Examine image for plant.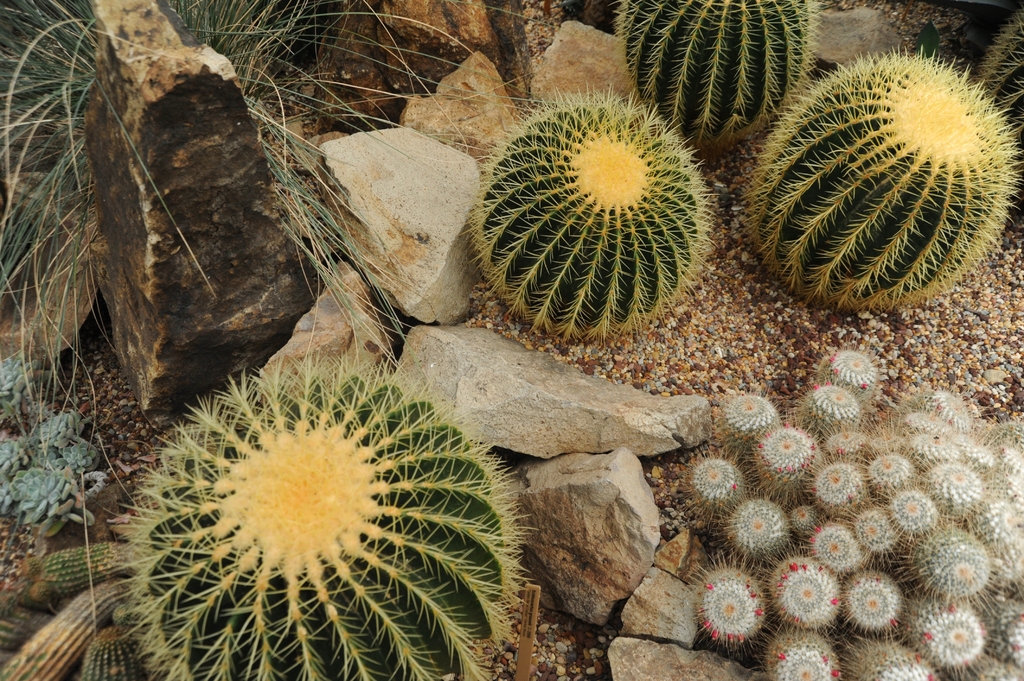
Examination result: <box>766,549,850,634</box>.
